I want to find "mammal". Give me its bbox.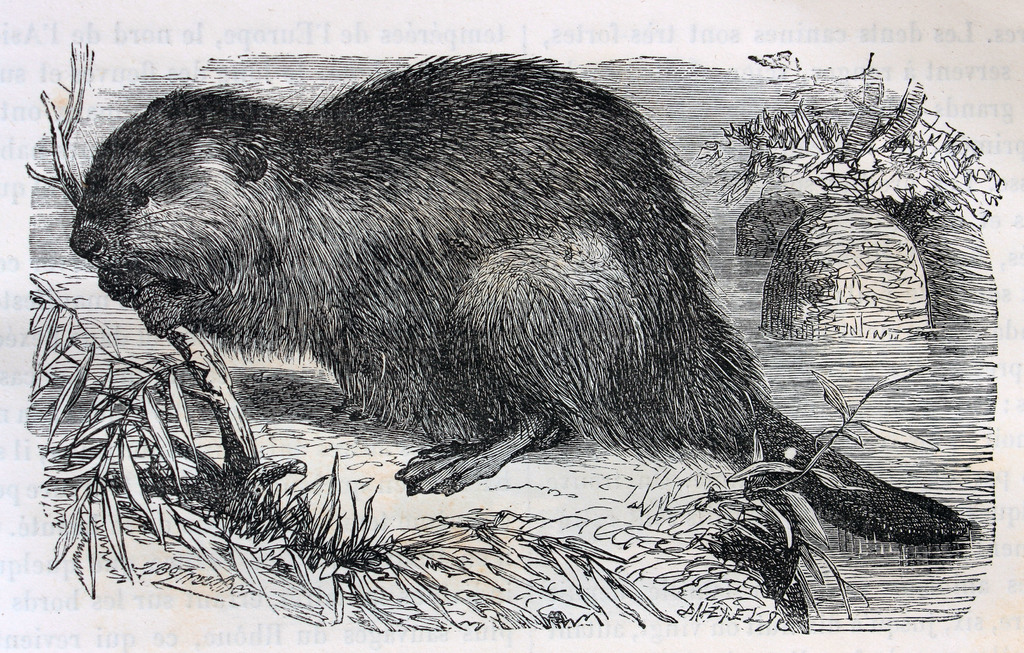
68,51,971,546.
